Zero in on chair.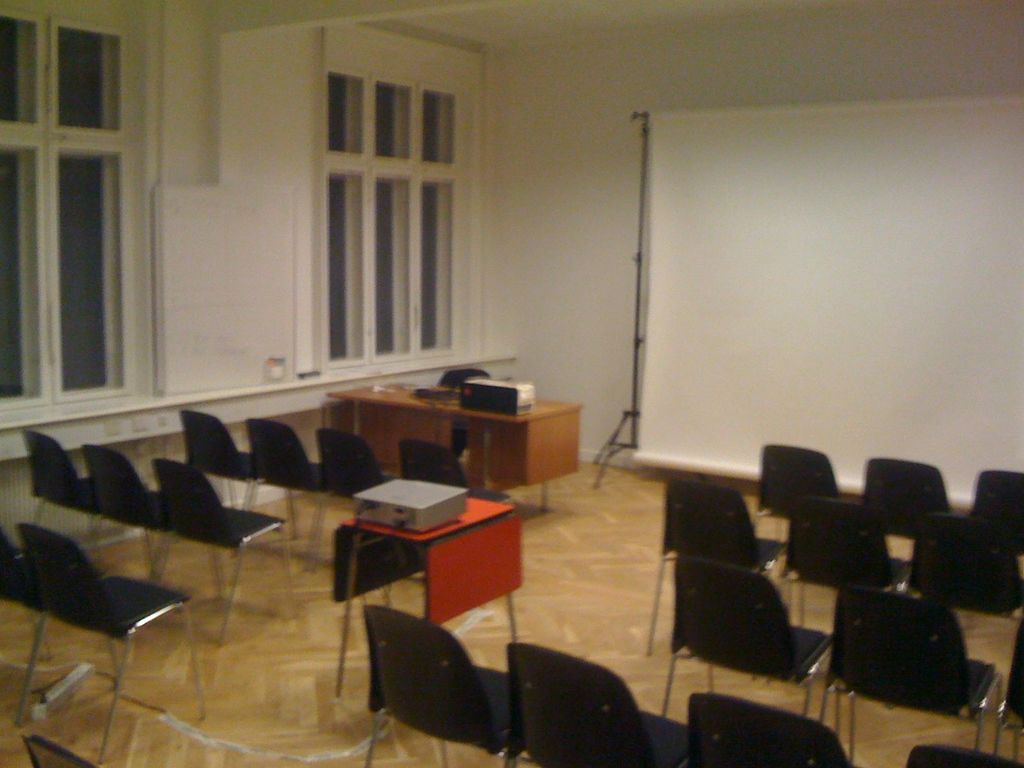
Zeroed in: {"x1": 689, "y1": 696, "x2": 857, "y2": 767}.
